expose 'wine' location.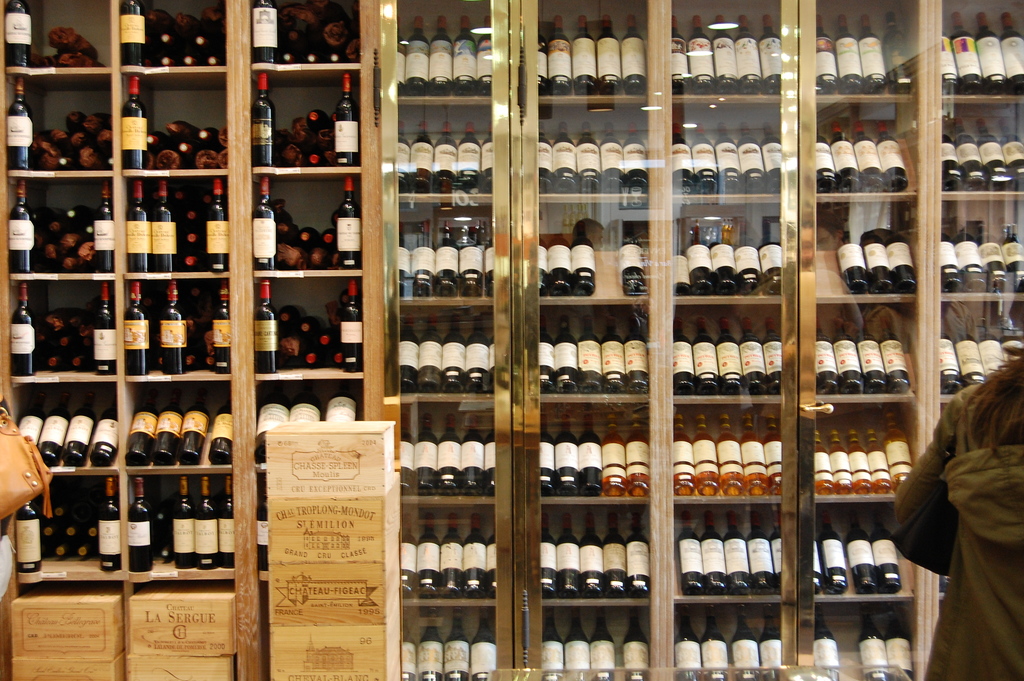
Exposed at 675,608,700,680.
